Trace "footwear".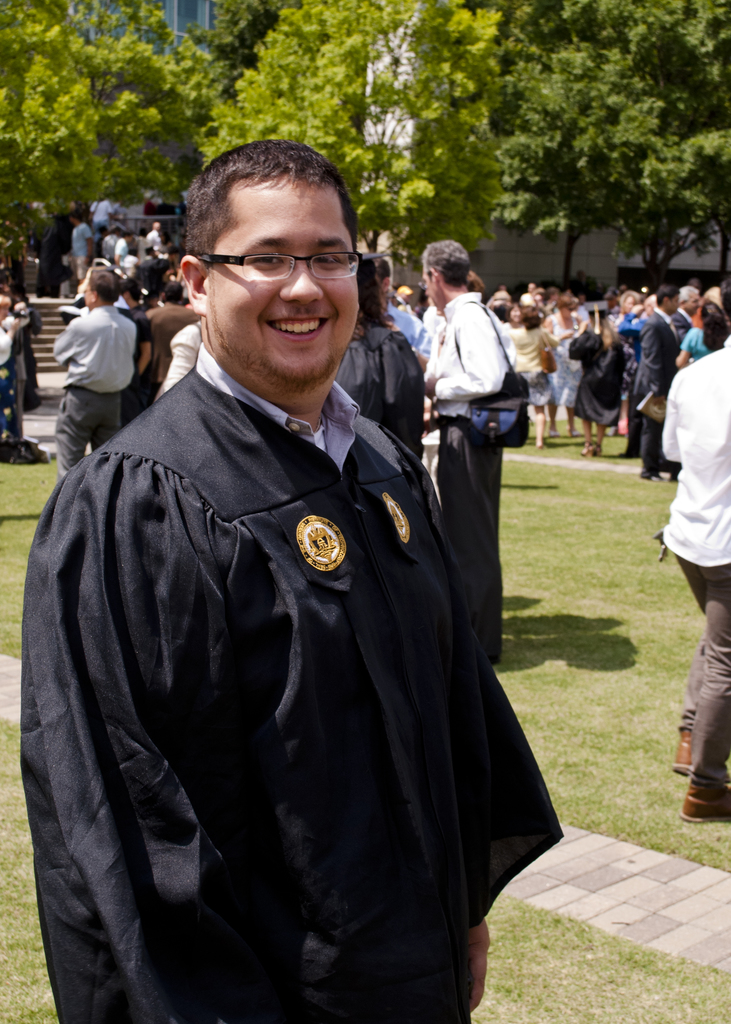
Traced to rect(638, 468, 657, 481).
